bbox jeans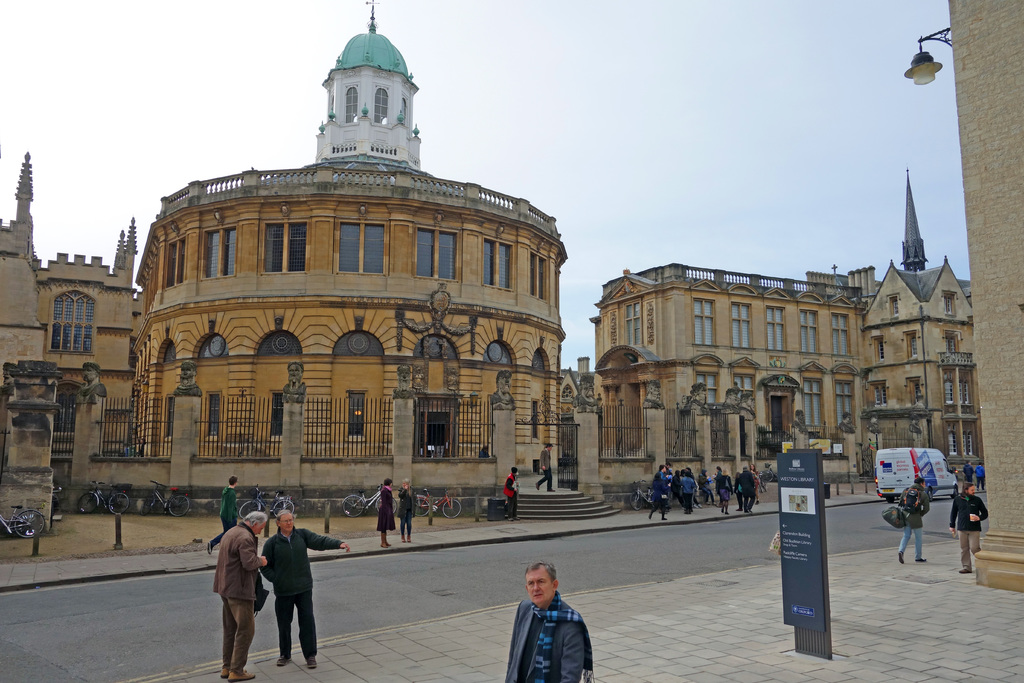
<box>719,491,731,501</box>
